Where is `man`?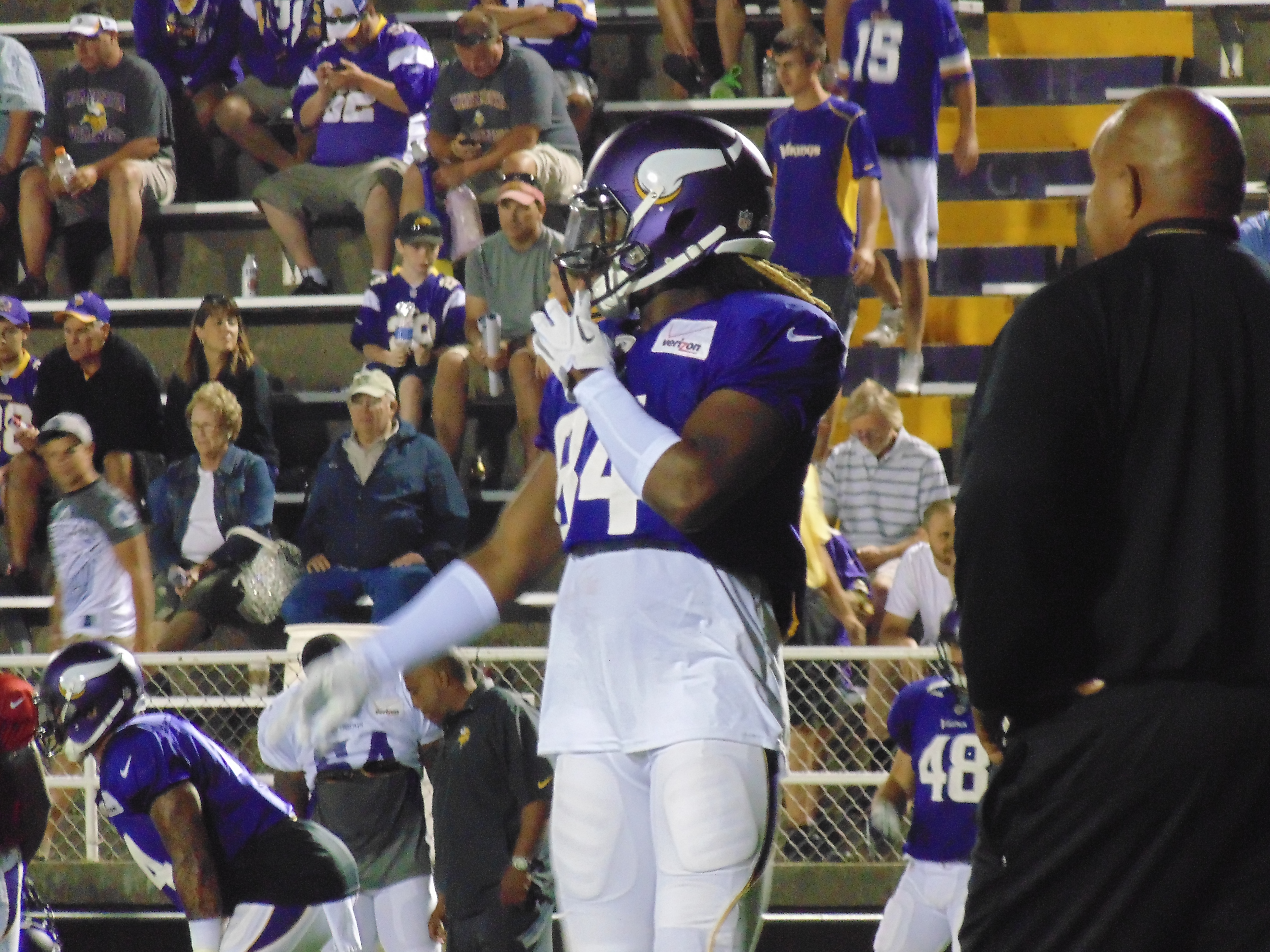
select_region(72, 89, 115, 158).
